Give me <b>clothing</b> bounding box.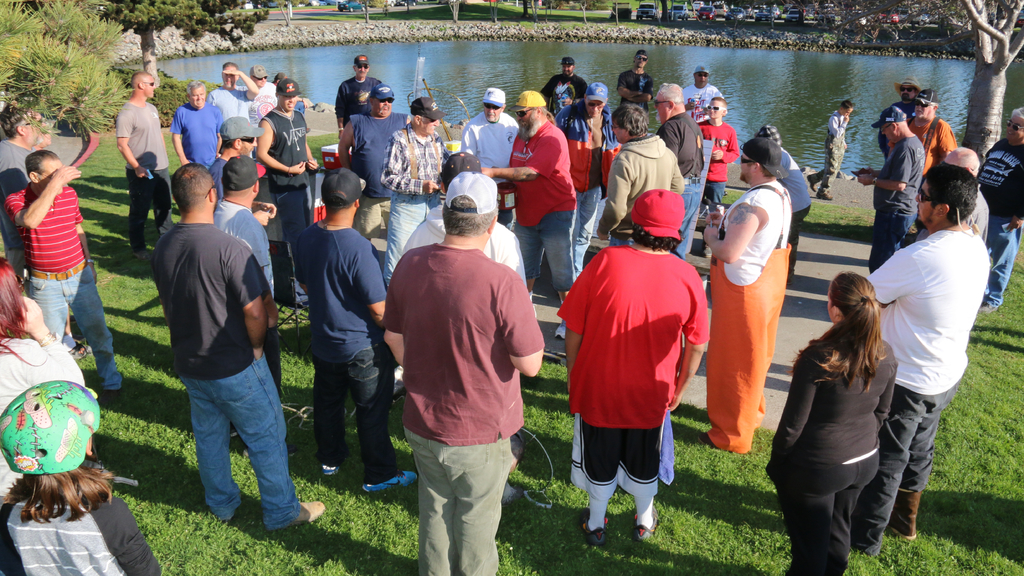
x1=6, y1=186, x2=127, y2=399.
